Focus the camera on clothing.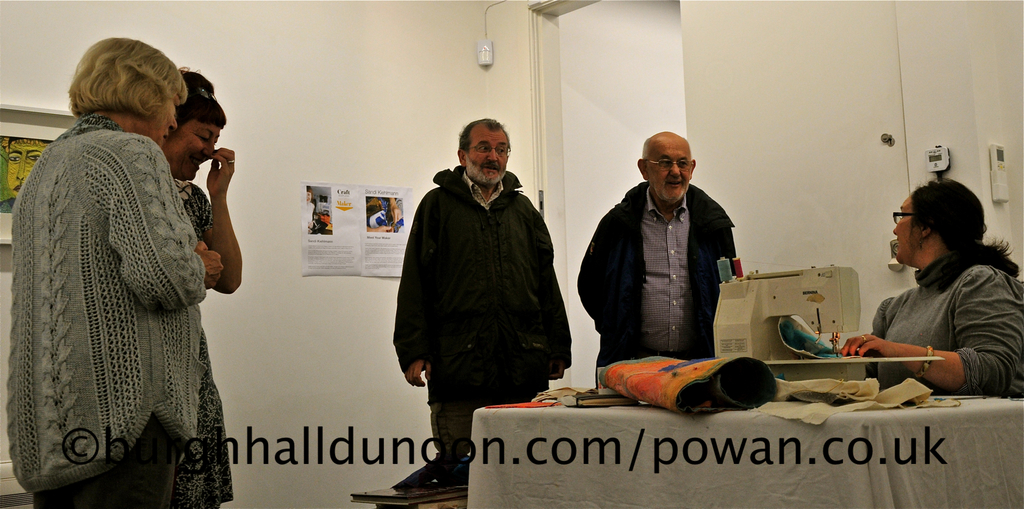
Focus region: 6:83:247:496.
